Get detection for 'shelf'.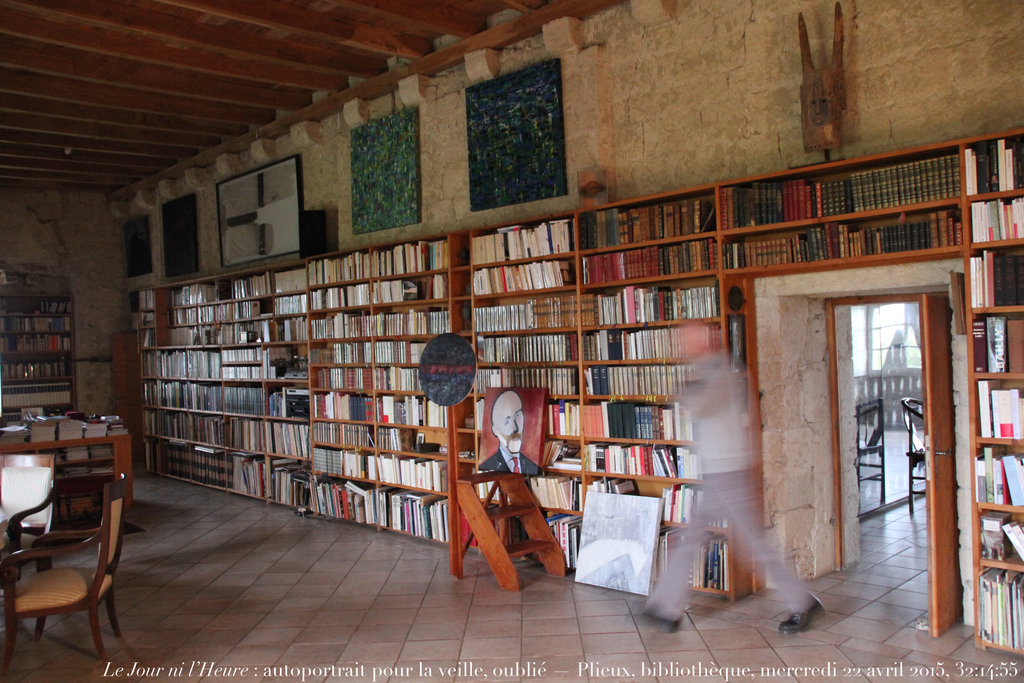
Detection: [970, 445, 1023, 508].
